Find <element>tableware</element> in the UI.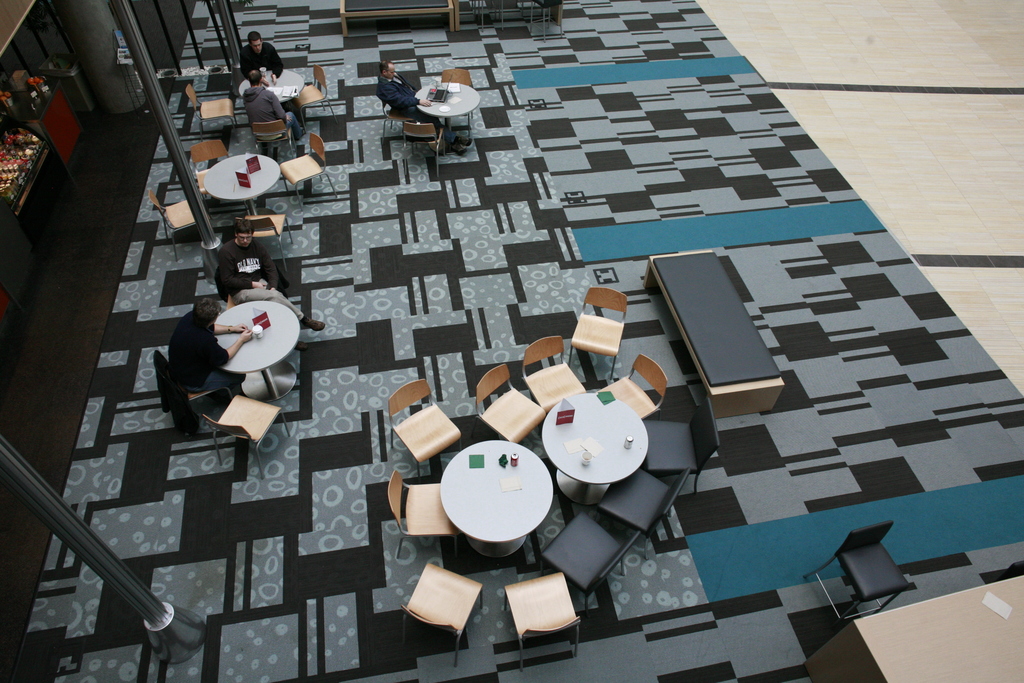
UI element at {"left": 441, "top": 108, "right": 448, "bottom": 109}.
